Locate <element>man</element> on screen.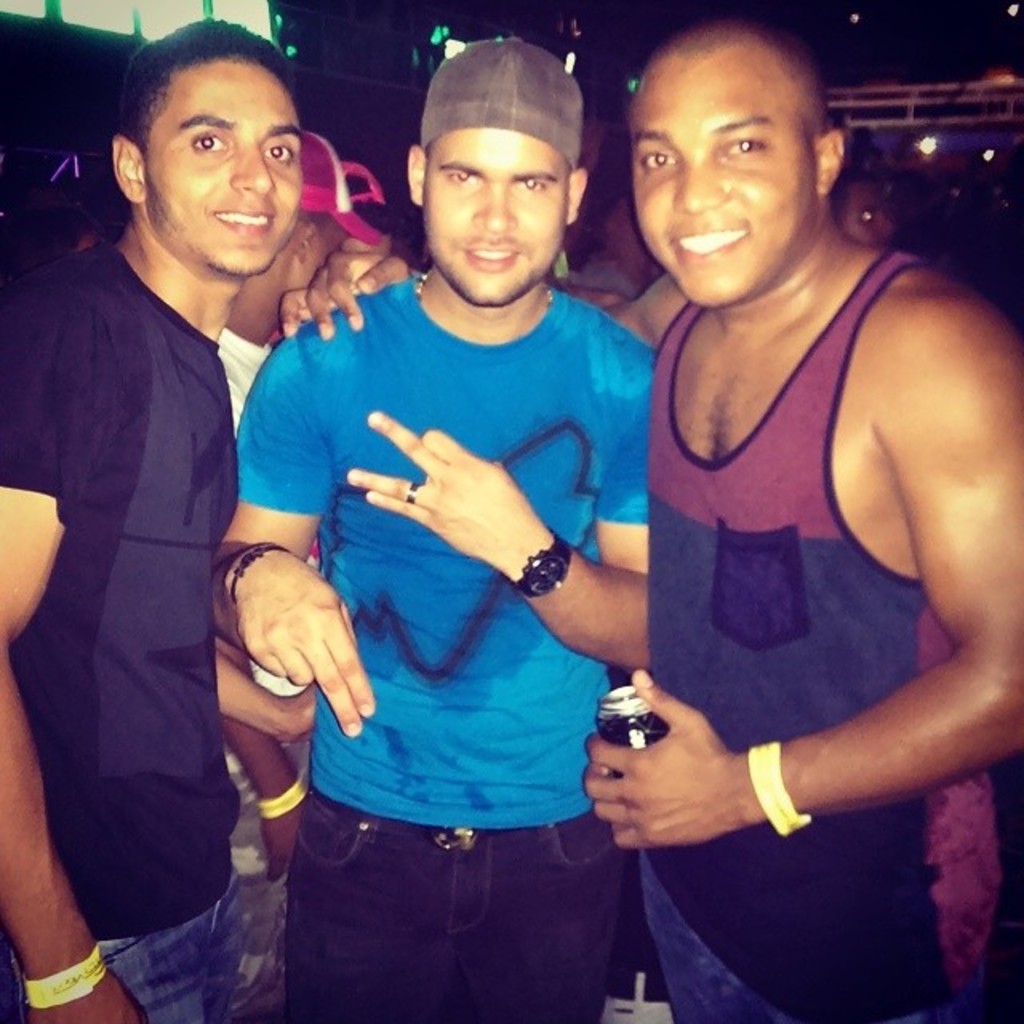
On screen at <box>208,126,384,1022</box>.
